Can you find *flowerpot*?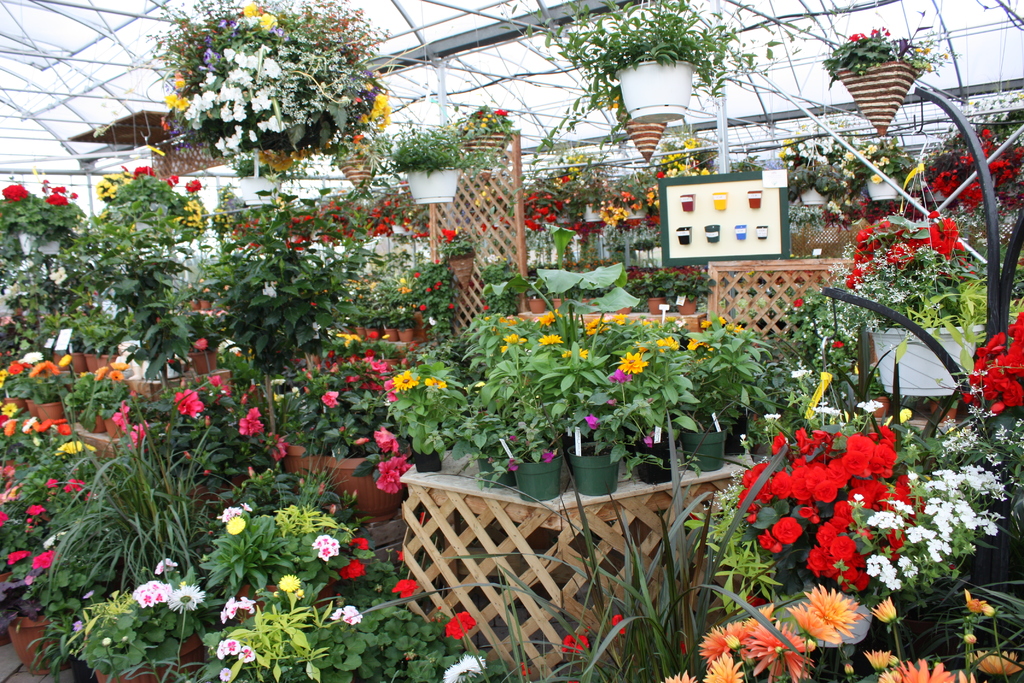
Yes, bounding box: (620,425,641,462).
